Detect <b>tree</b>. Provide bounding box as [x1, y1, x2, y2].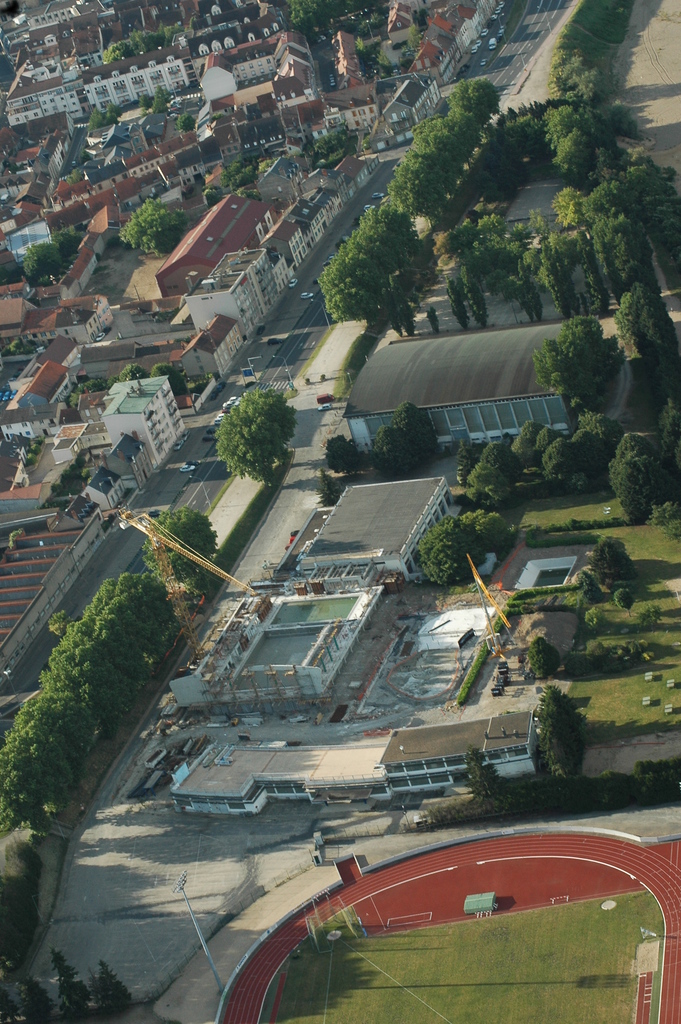
[557, 124, 607, 189].
